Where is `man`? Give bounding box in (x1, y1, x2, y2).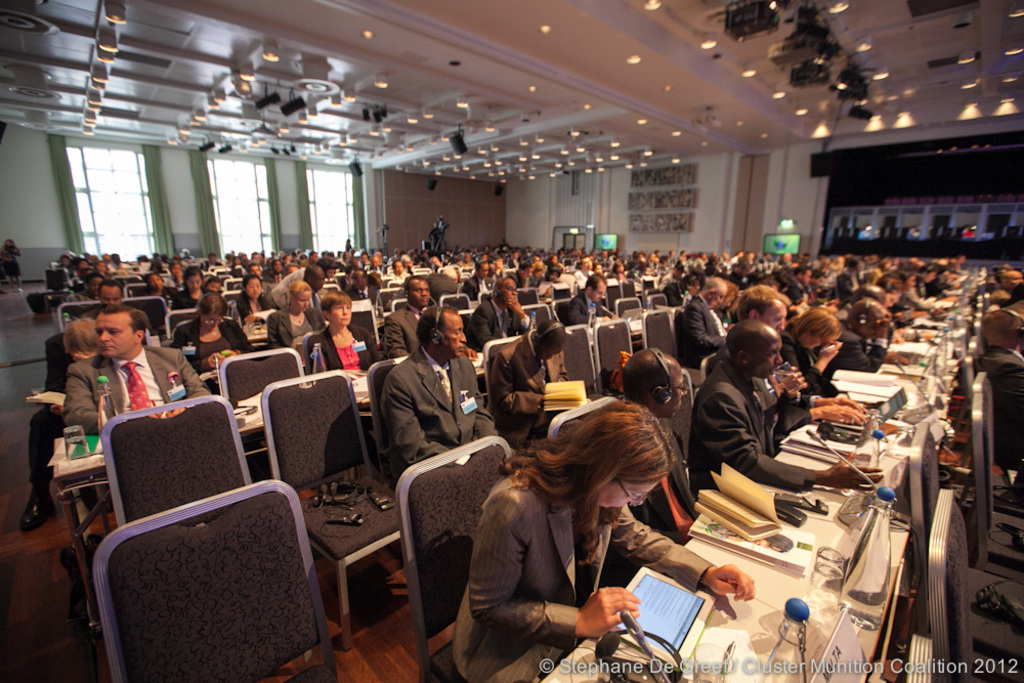
(265, 256, 337, 311).
